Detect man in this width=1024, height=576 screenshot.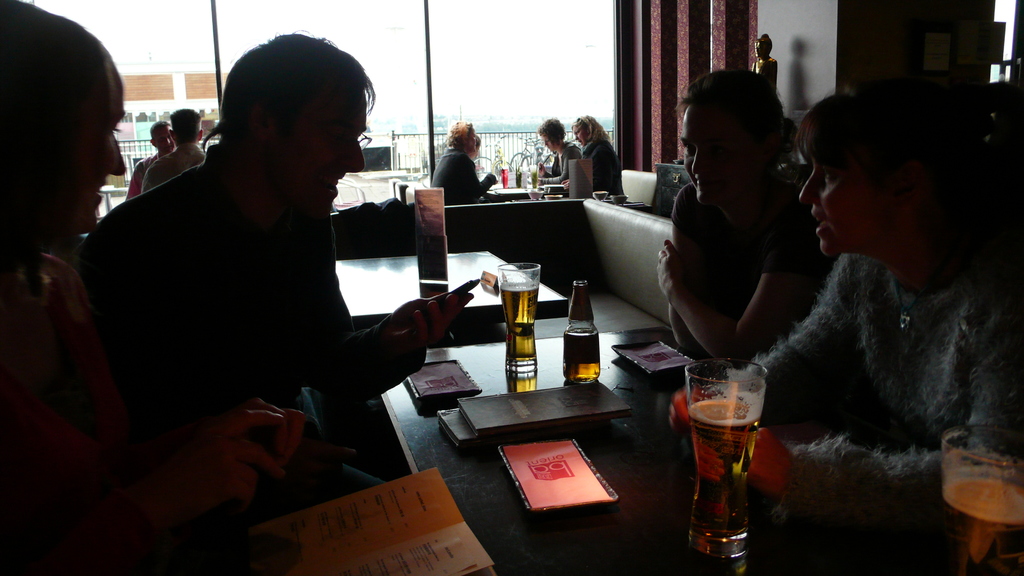
Detection: 73,63,419,477.
